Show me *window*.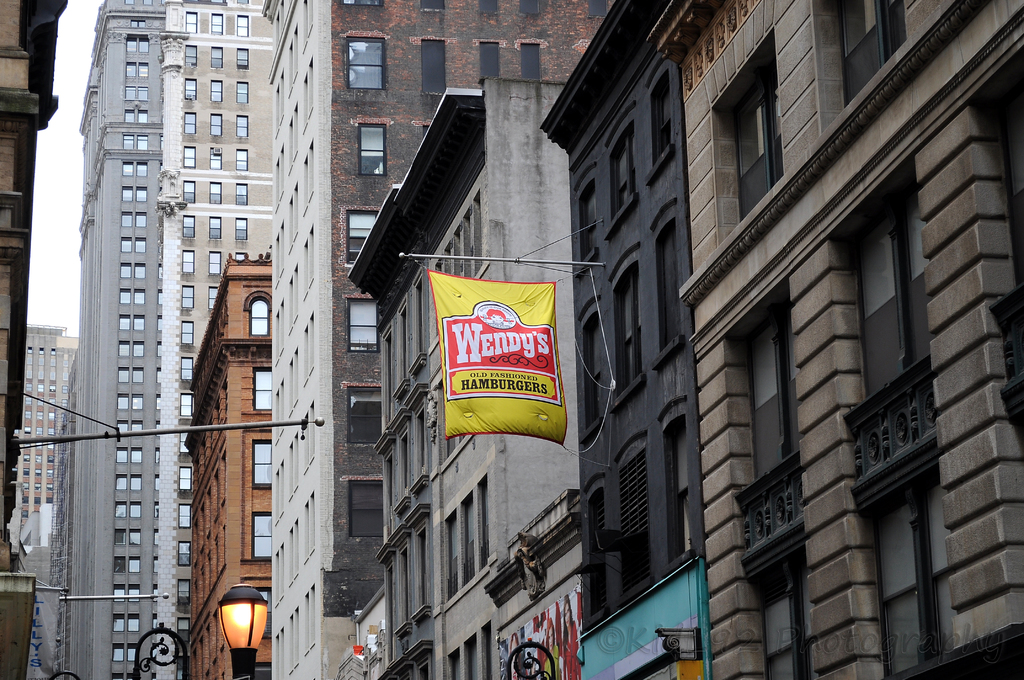
*window* is here: rect(344, 298, 378, 353).
